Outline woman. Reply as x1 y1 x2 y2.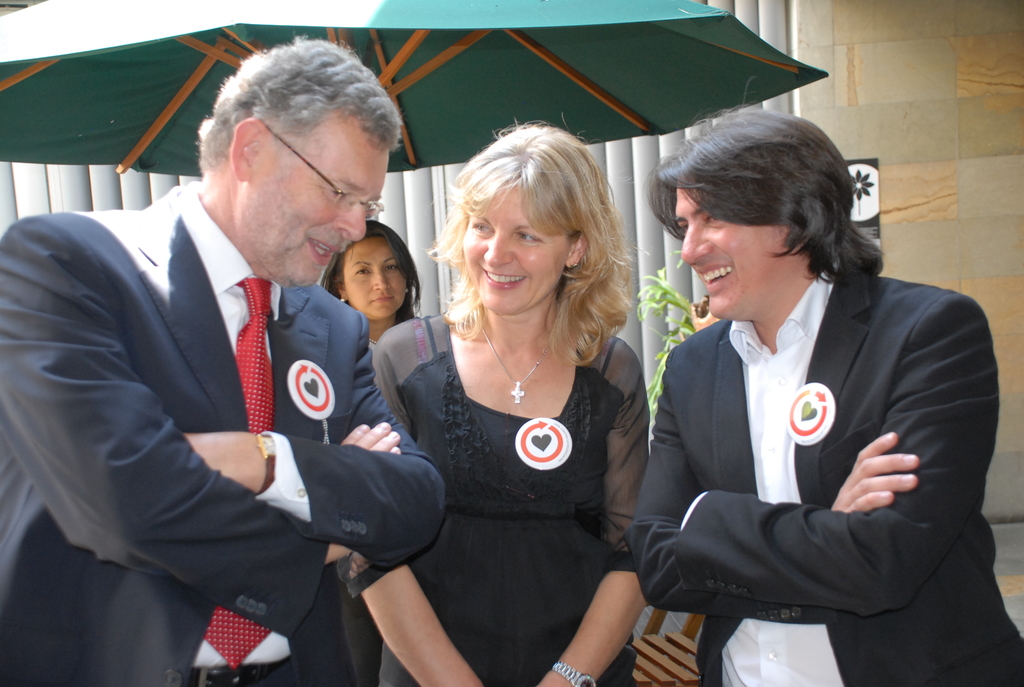
319 220 430 349.
